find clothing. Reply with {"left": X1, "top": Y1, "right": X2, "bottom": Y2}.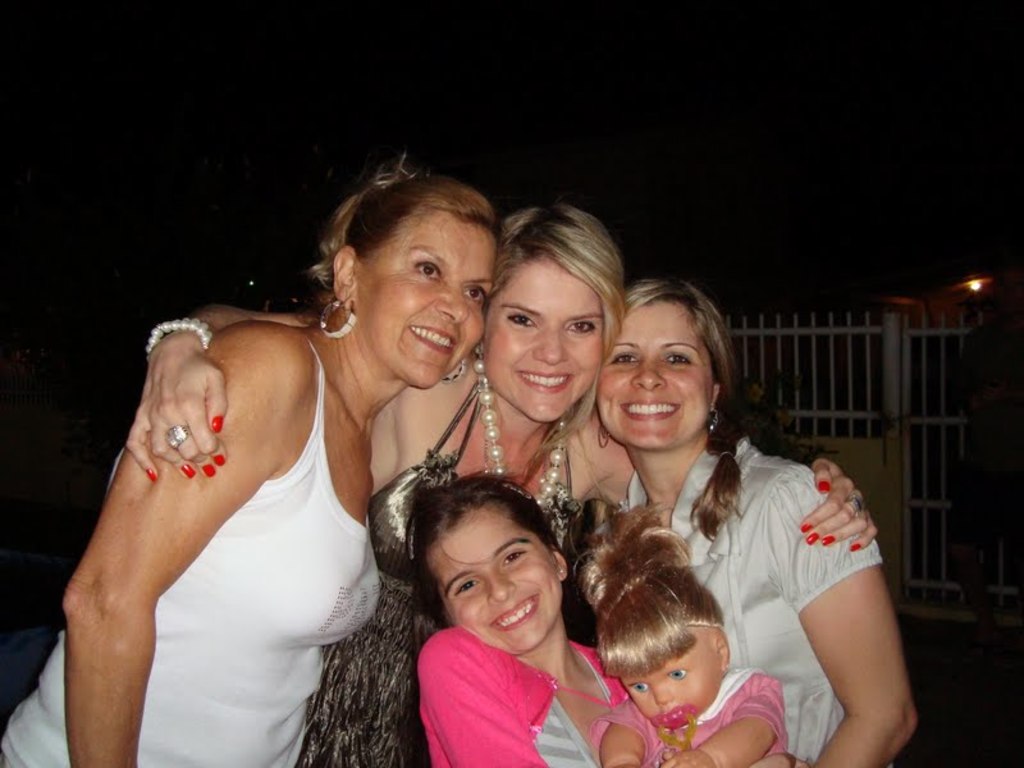
{"left": 585, "top": 664, "right": 800, "bottom": 767}.
